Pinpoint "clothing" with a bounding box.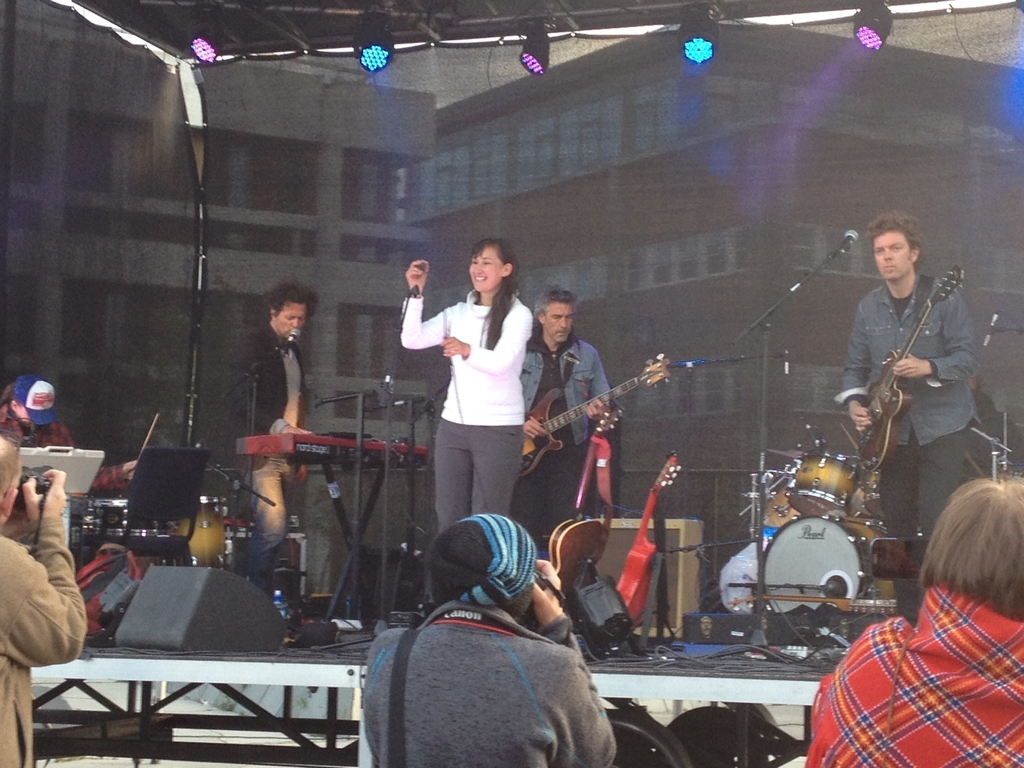
<bbox>236, 451, 310, 586</bbox>.
